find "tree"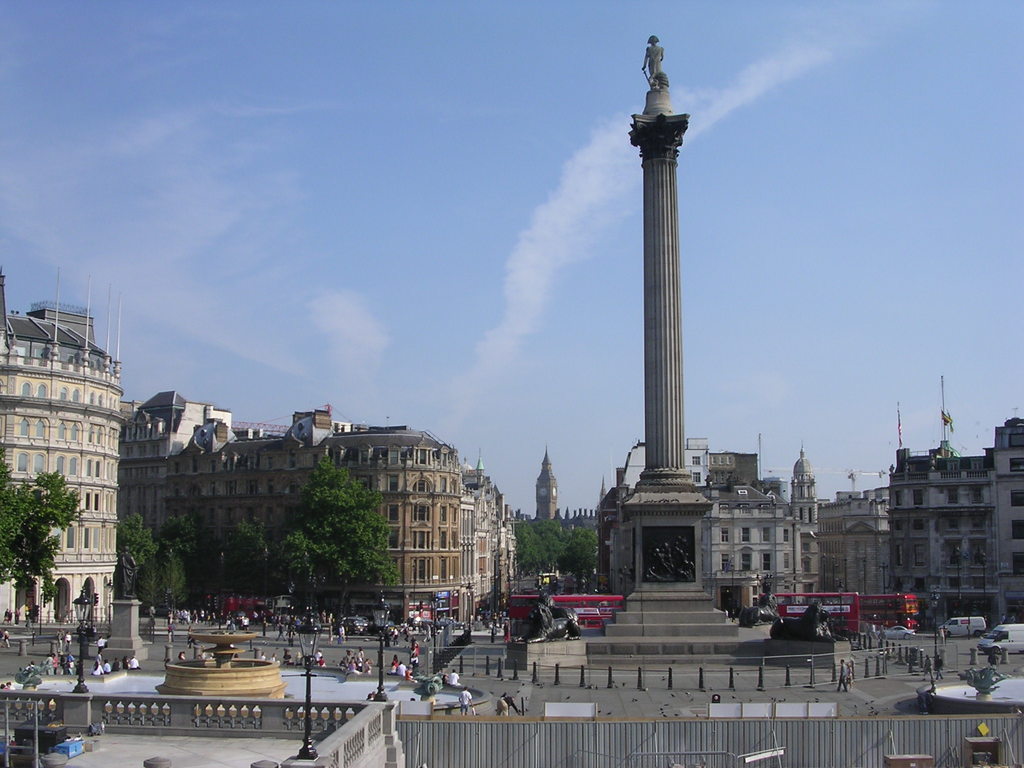
box(0, 443, 84, 605)
